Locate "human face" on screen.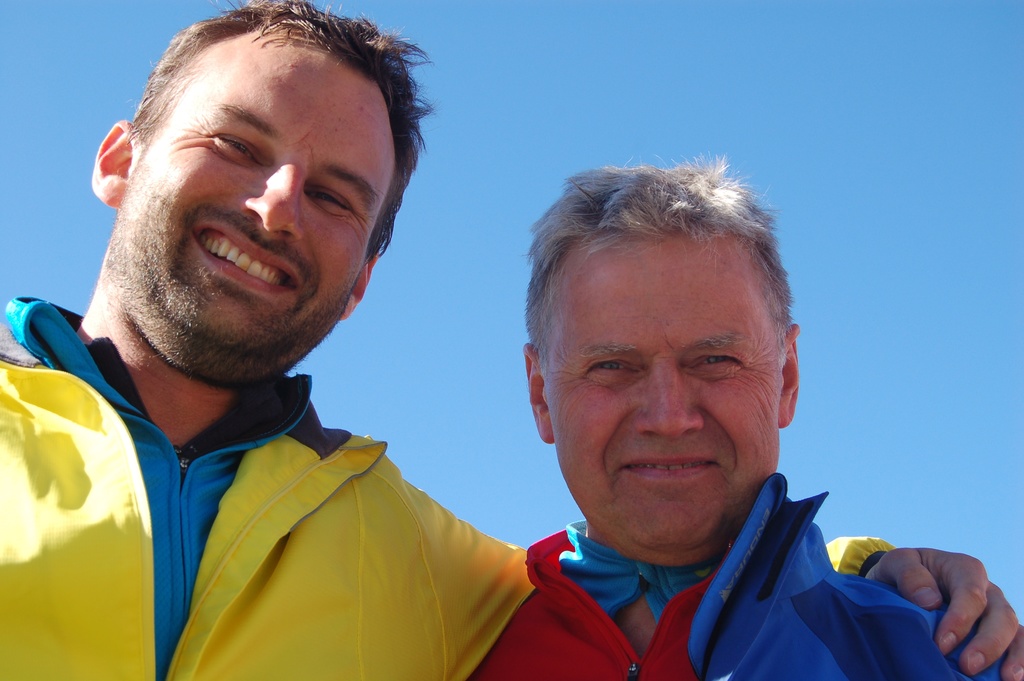
On screen at {"x1": 107, "y1": 32, "x2": 391, "y2": 371}.
